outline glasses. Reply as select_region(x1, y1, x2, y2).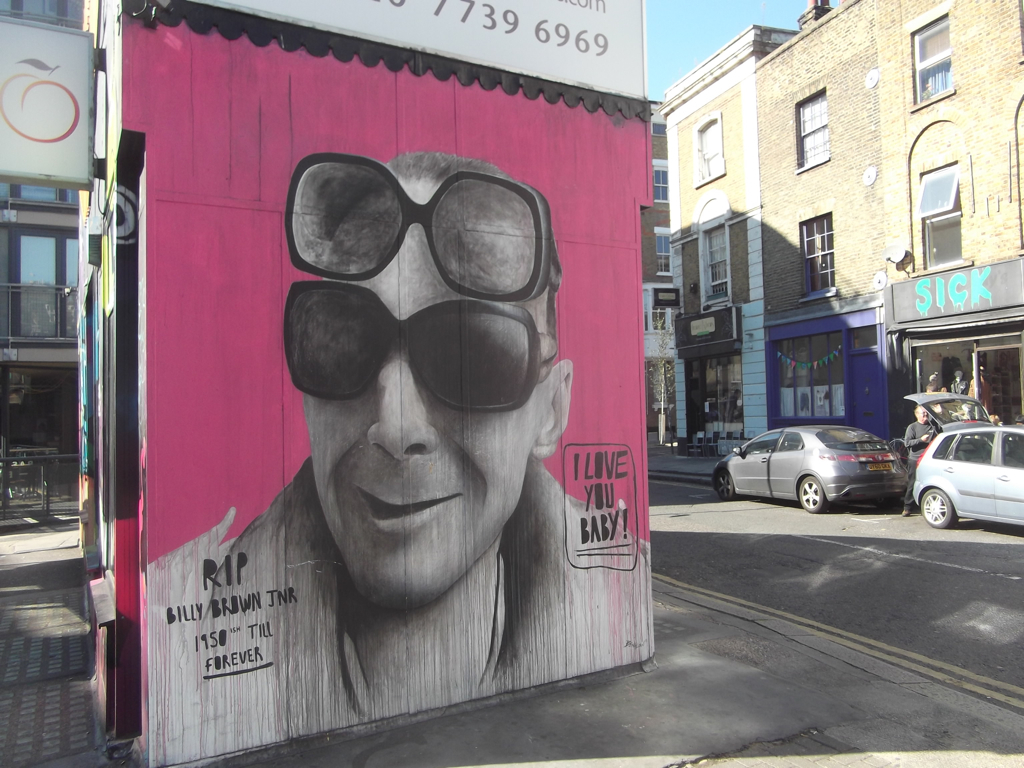
select_region(281, 146, 557, 296).
